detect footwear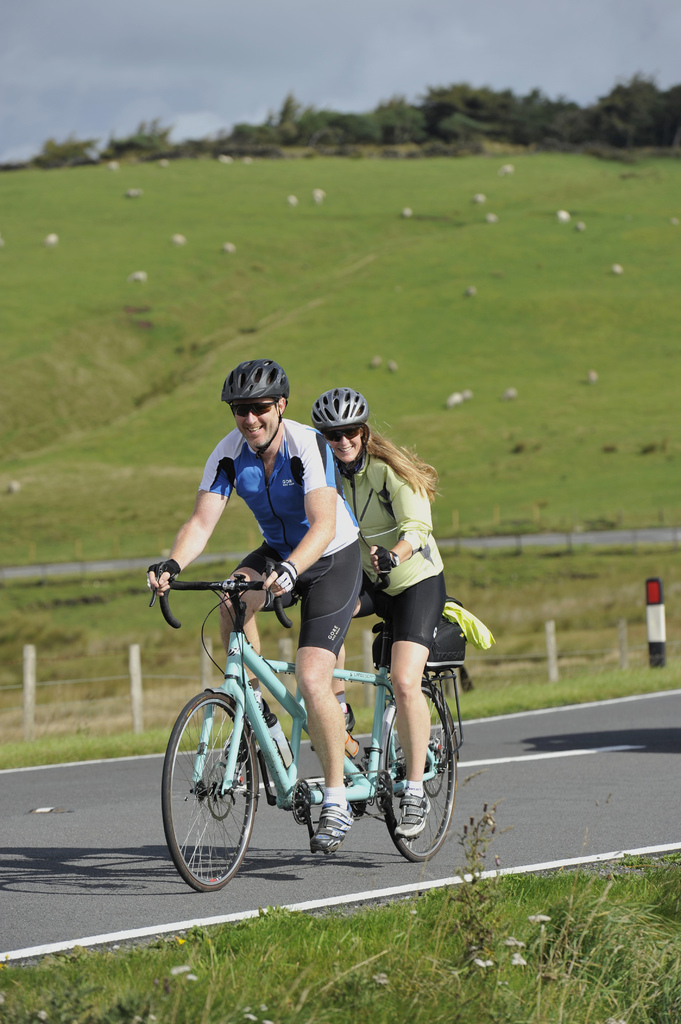
locate(316, 800, 357, 858)
